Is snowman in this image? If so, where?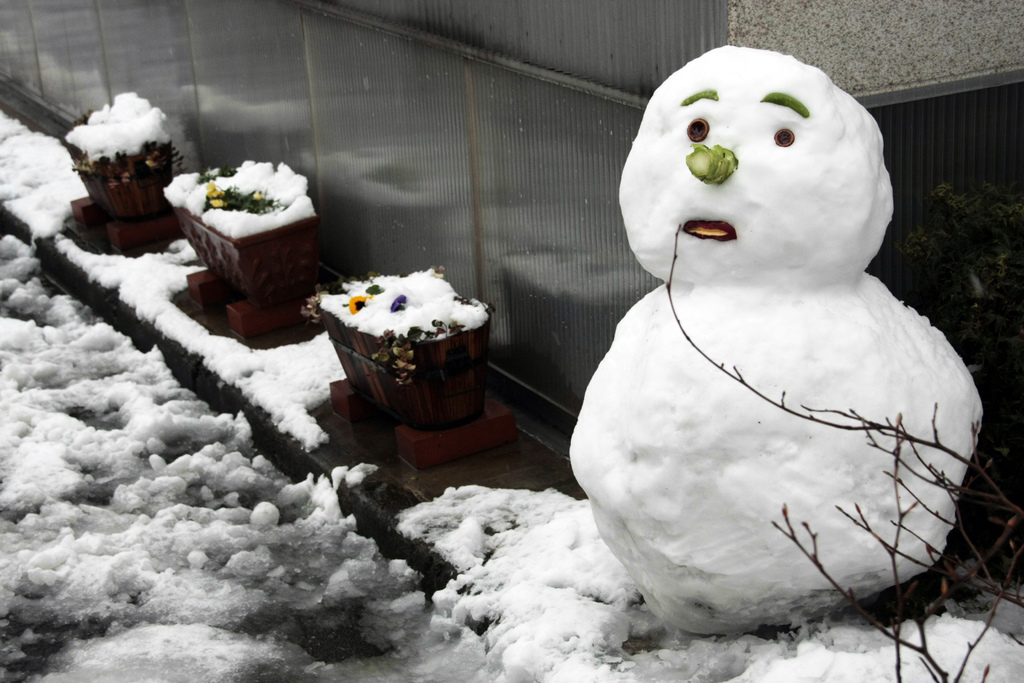
Yes, at bbox=(565, 43, 985, 640).
